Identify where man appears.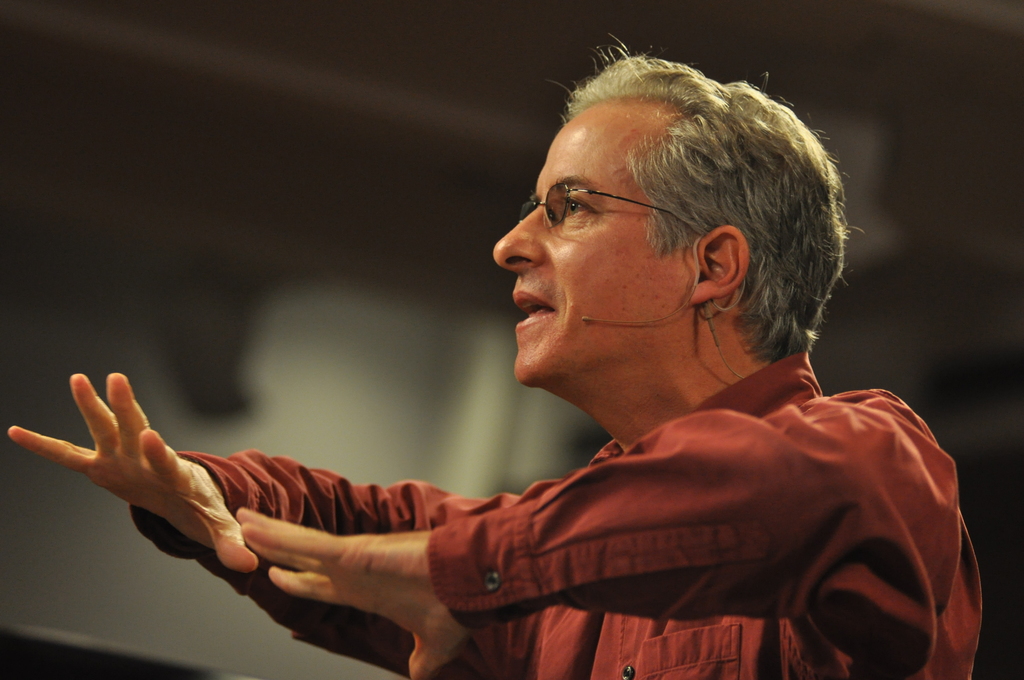
Appears at (left=54, top=86, right=969, bottom=670).
